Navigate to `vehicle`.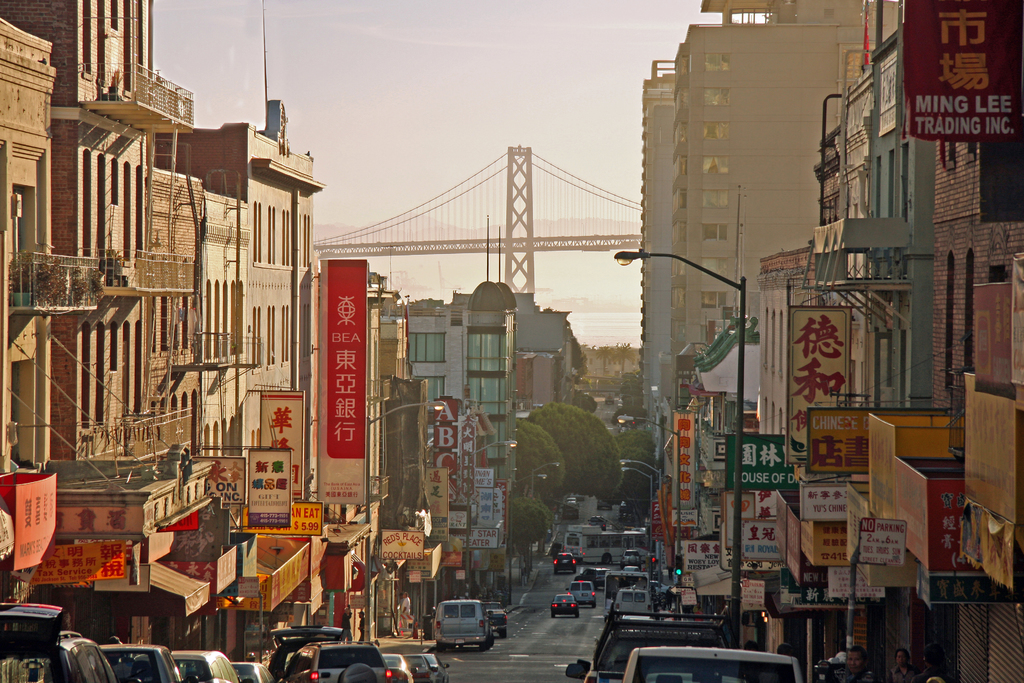
Navigation target: x1=561, y1=520, x2=653, y2=565.
